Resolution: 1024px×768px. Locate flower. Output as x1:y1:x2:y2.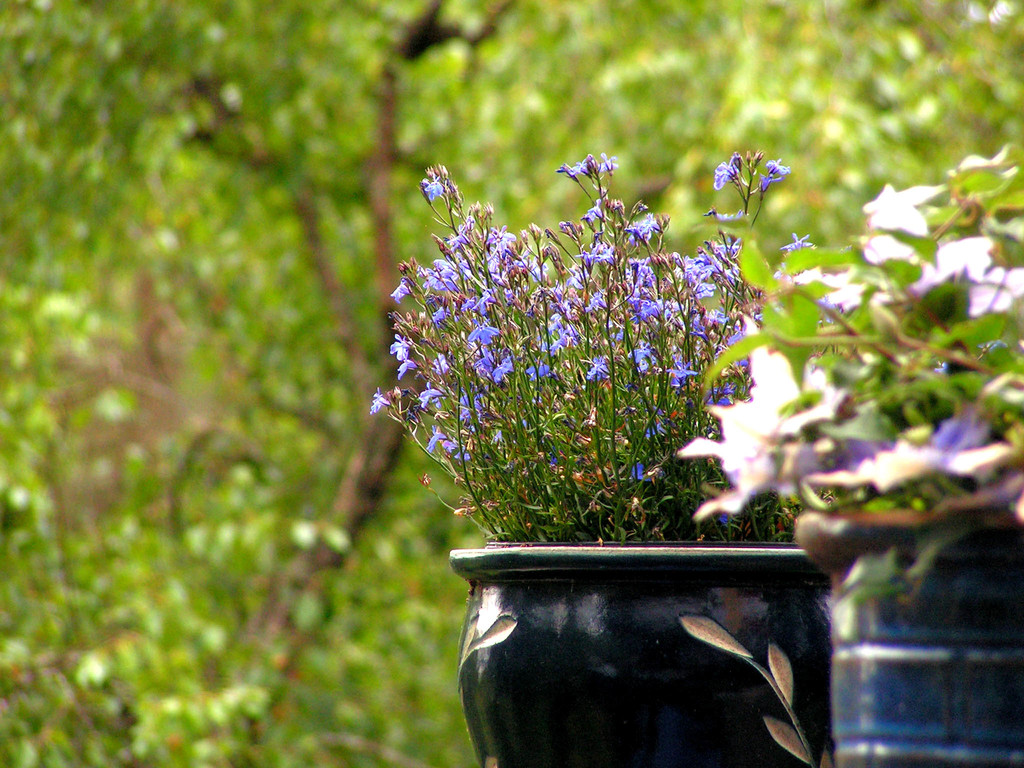
711:157:737:190.
